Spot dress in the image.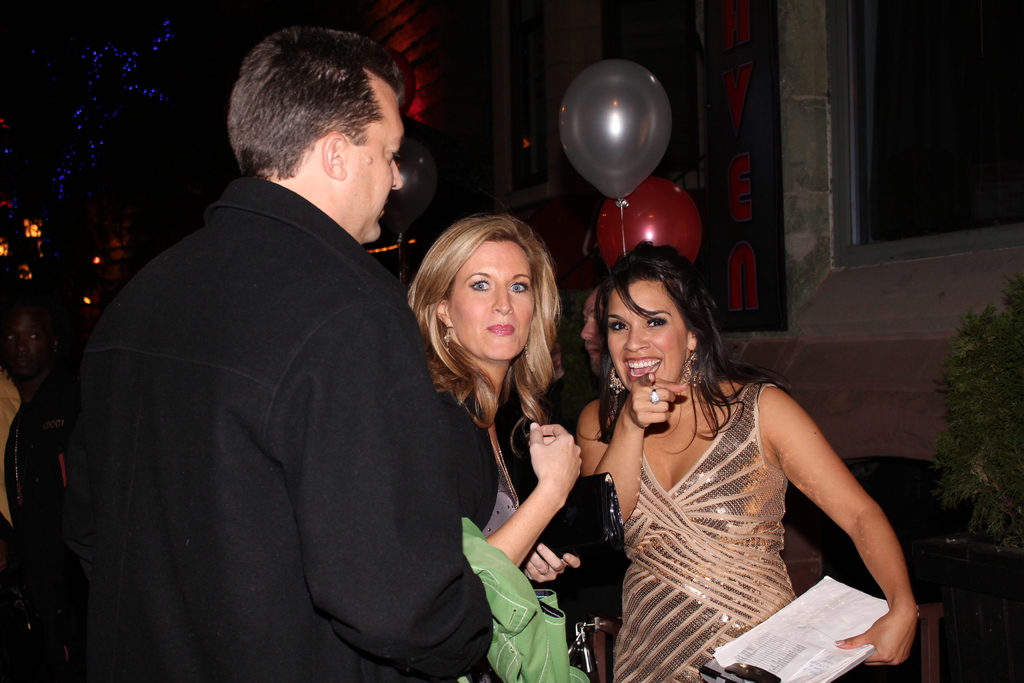
dress found at box(612, 381, 797, 682).
